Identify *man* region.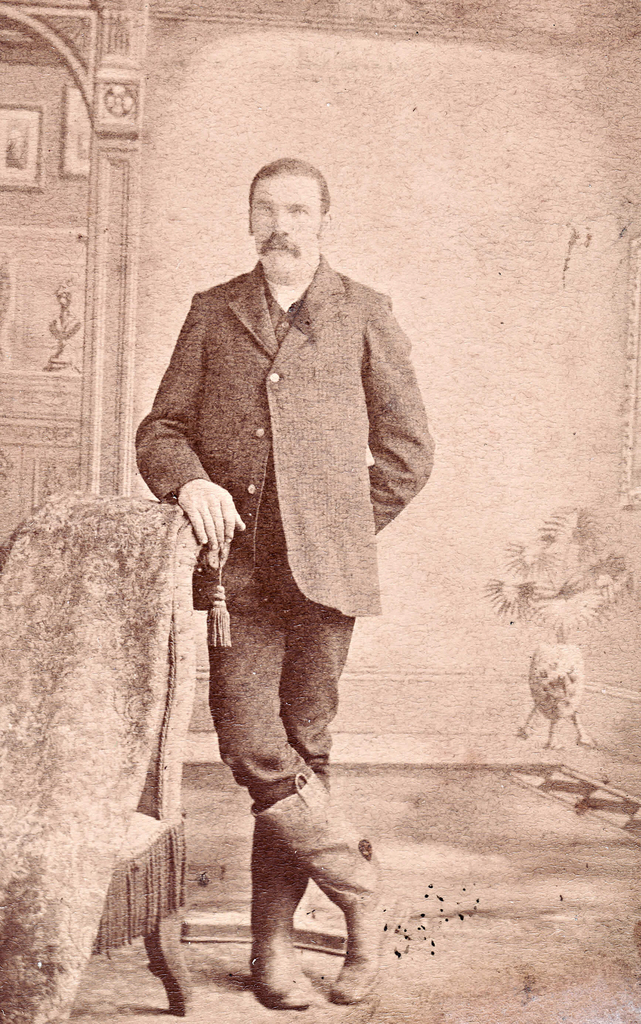
Region: box(133, 164, 439, 963).
